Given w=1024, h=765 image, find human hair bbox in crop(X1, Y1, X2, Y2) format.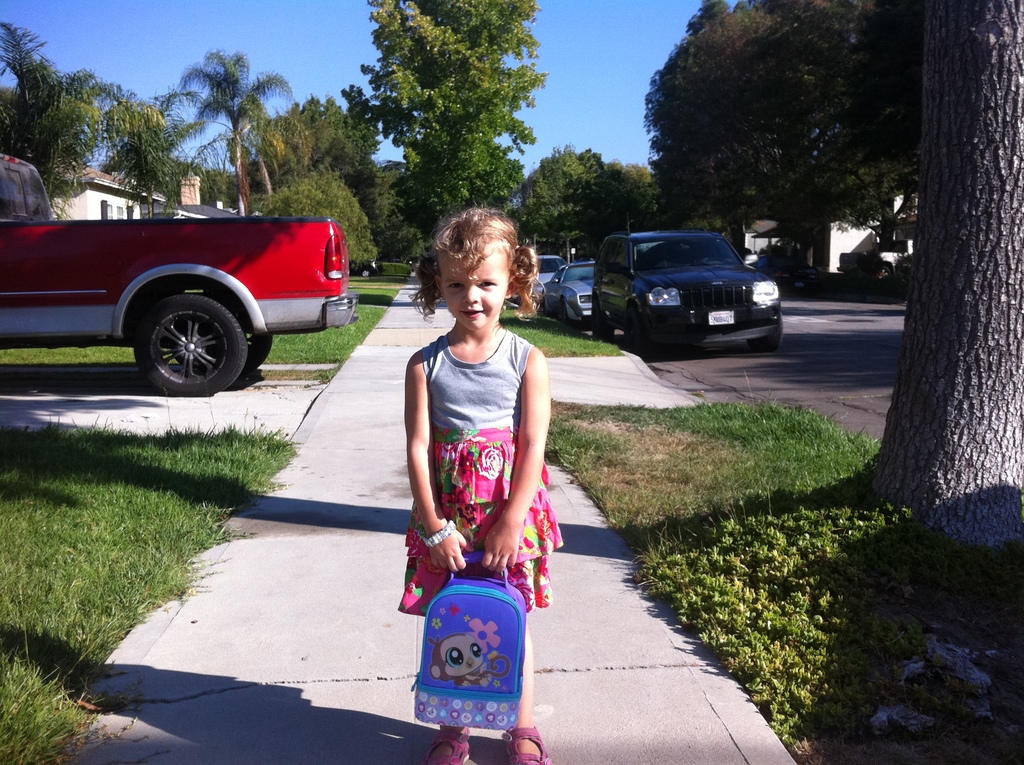
crop(417, 207, 532, 305).
